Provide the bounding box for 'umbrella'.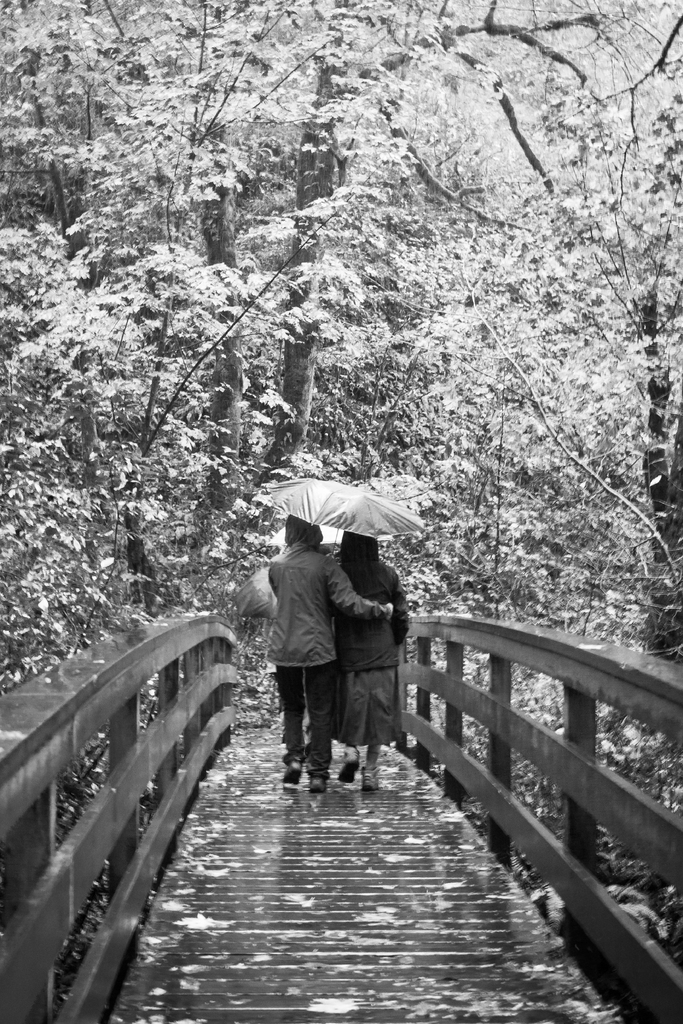
box=[252, 483, 427, 562].
